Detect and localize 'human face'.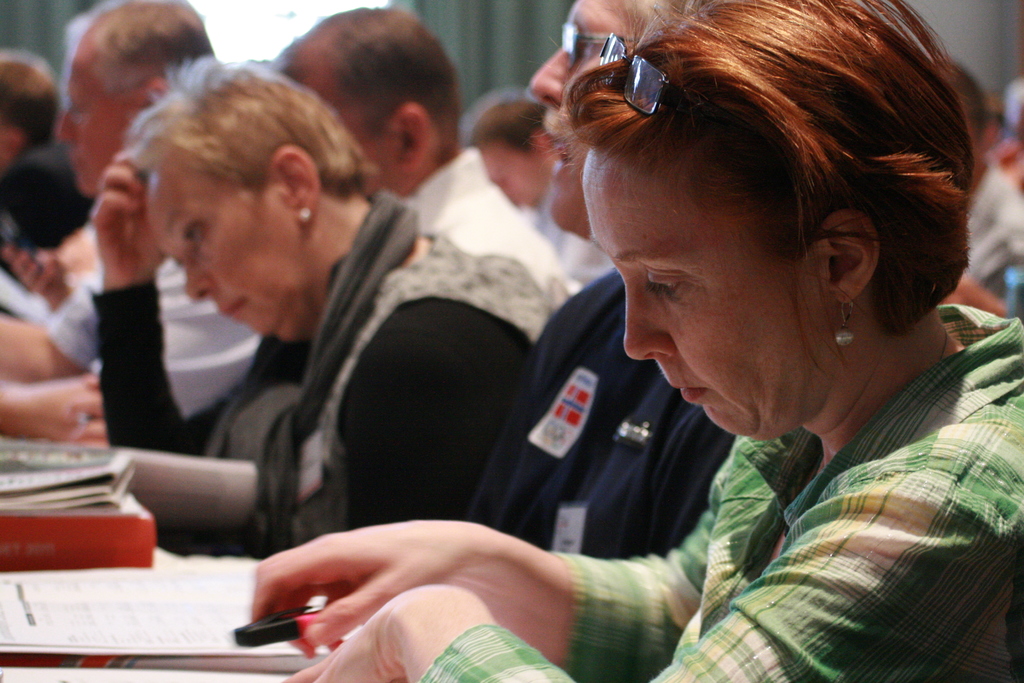
Localized at (left=484, top=139, right=540, bottom=215).
